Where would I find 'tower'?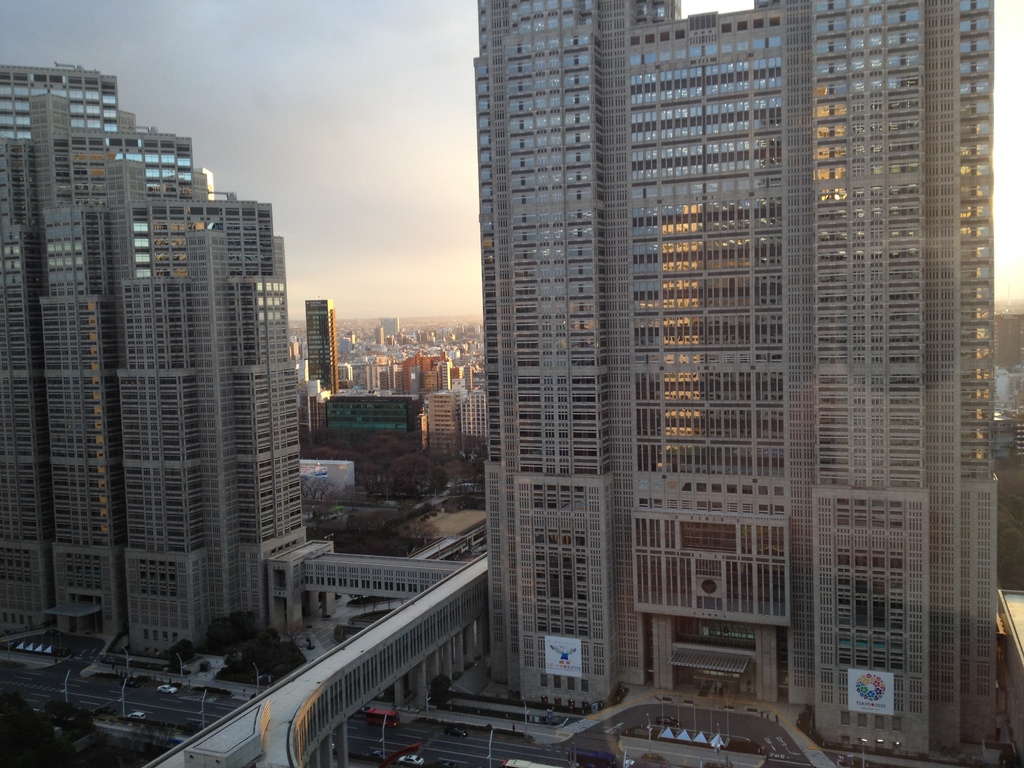
At [477, 0, 1005, 767].
